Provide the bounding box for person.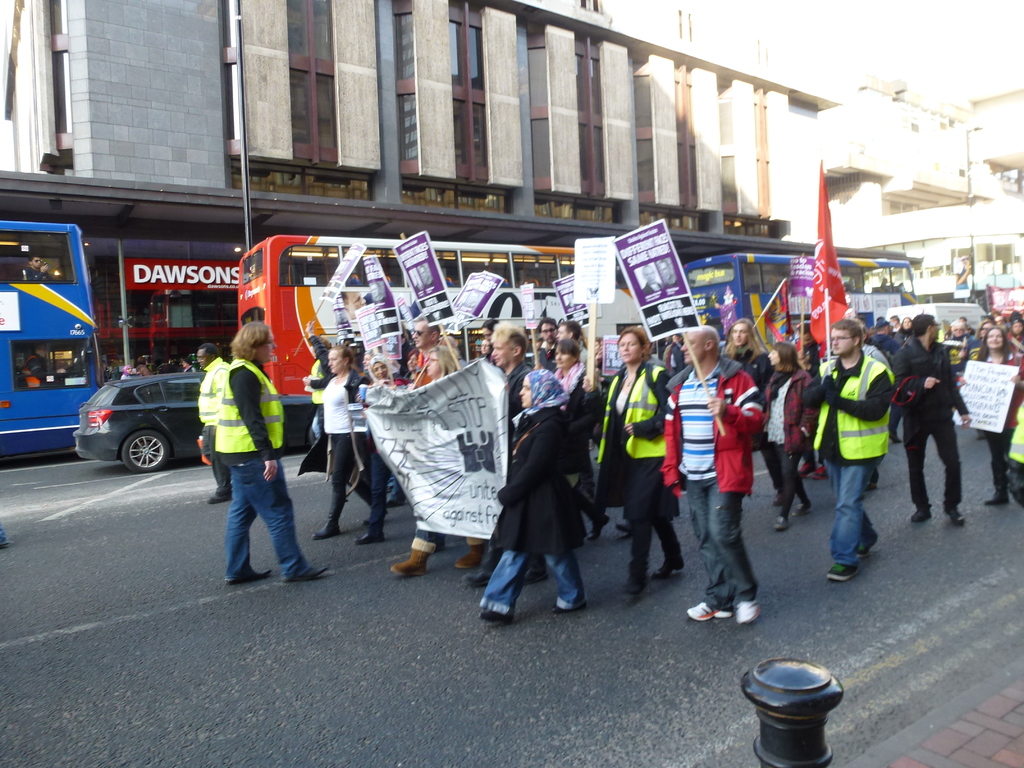
BBox(756, 330, 820, 540).
